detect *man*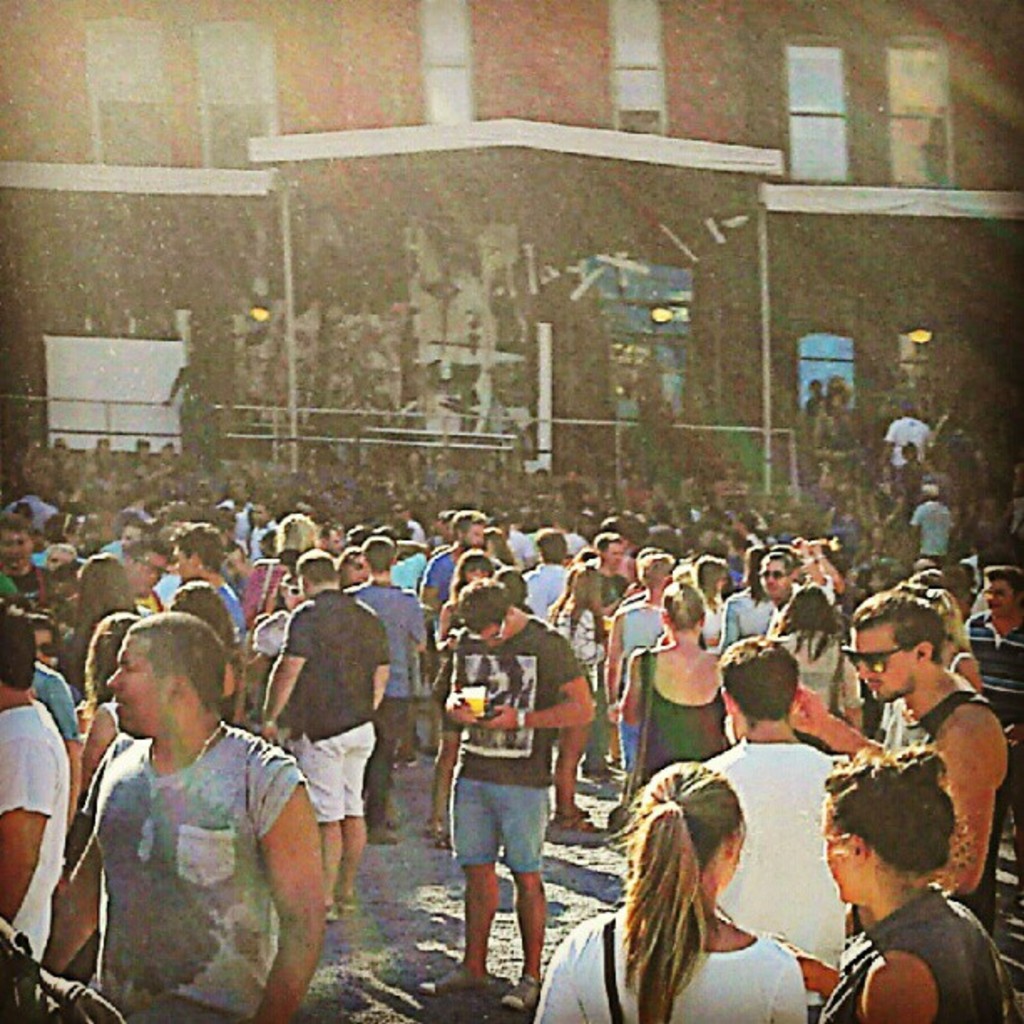
686,634,892,982
